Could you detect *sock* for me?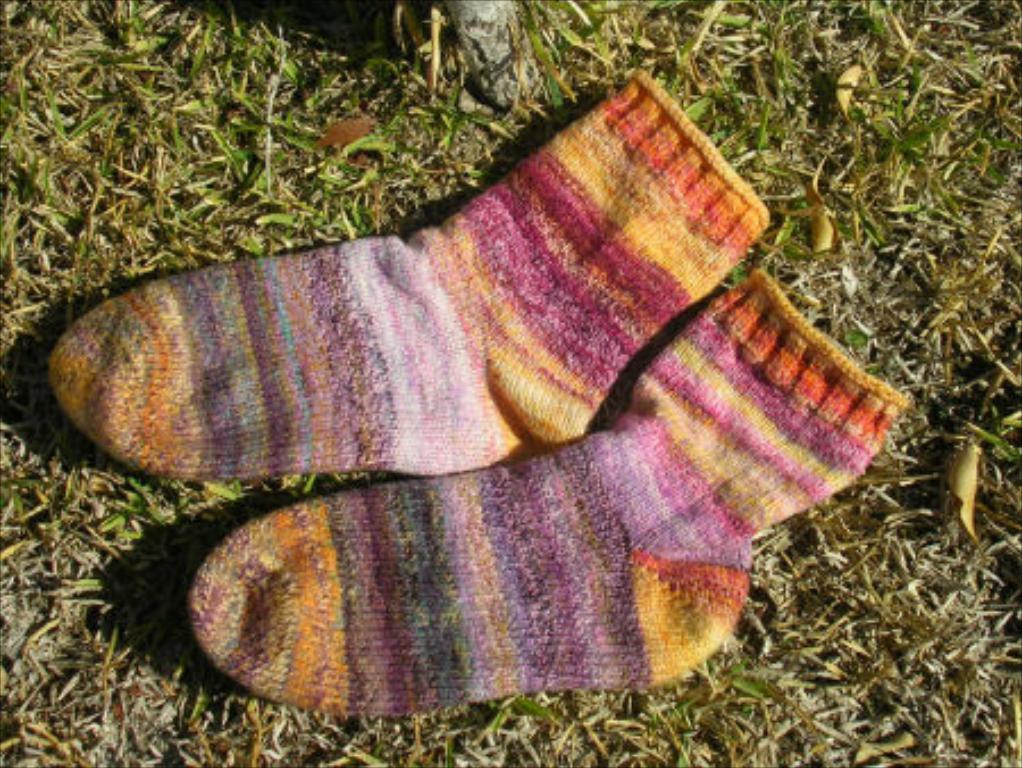
Detection result: region(45, 68, 770, 477).
